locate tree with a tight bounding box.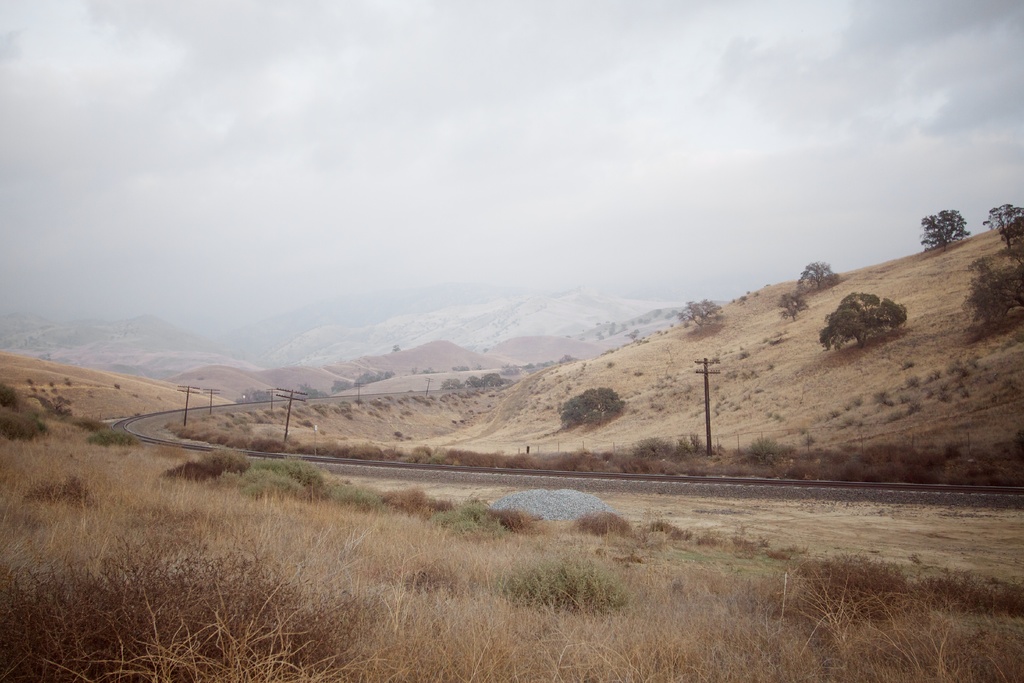
box(606, 319, 617, 337).
